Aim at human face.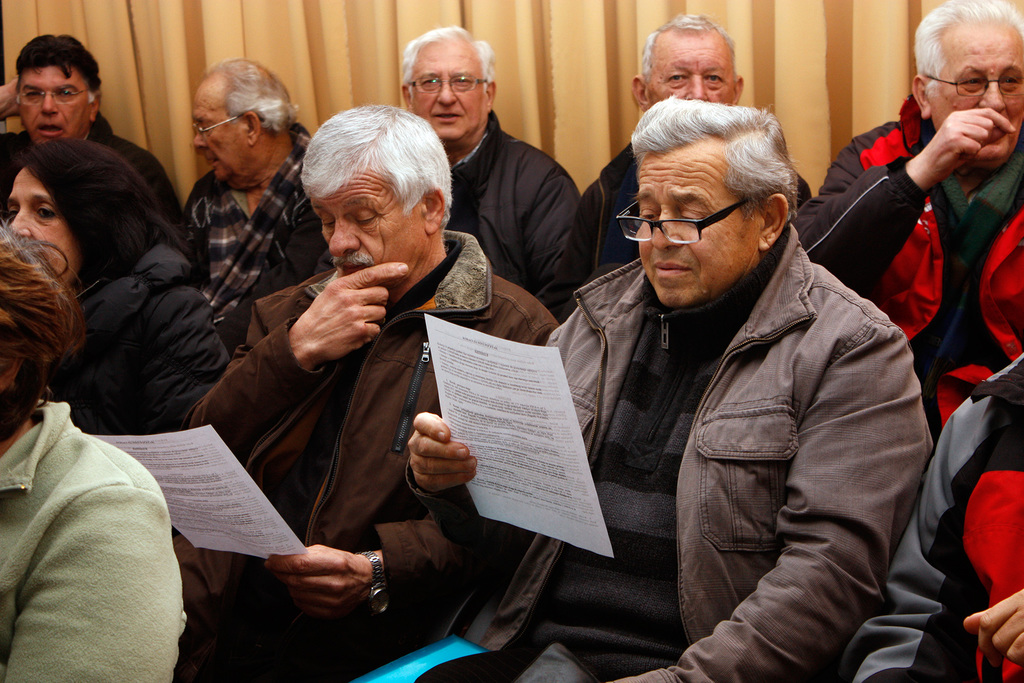
Aimed at {"left": 412, "top": 46, "right": 483, "bottom": 136}.
